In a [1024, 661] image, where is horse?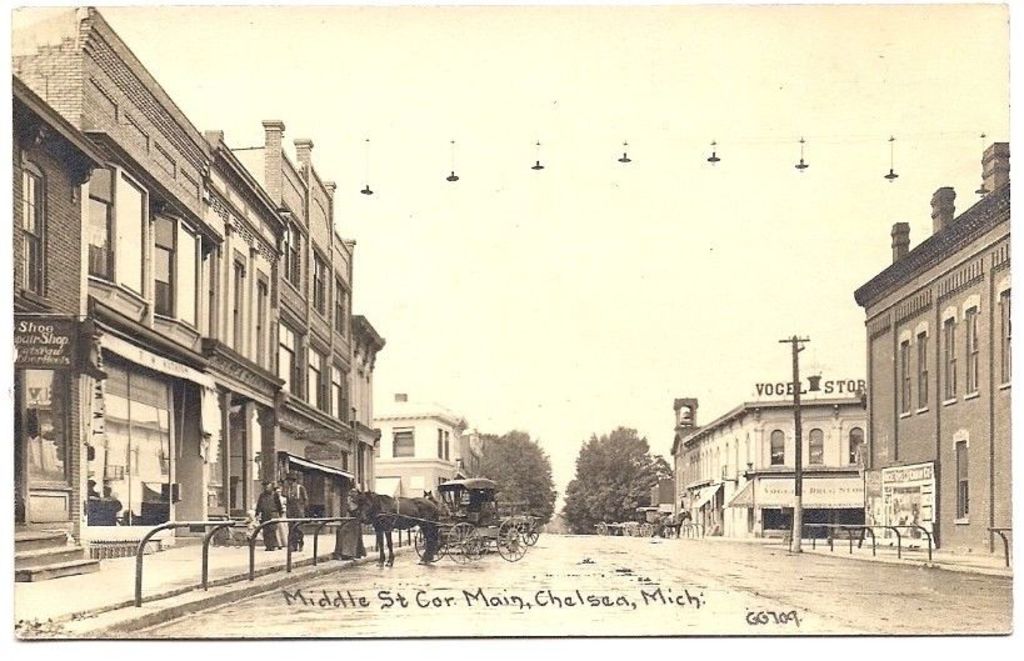
<box>345,484,443,566</box>.
